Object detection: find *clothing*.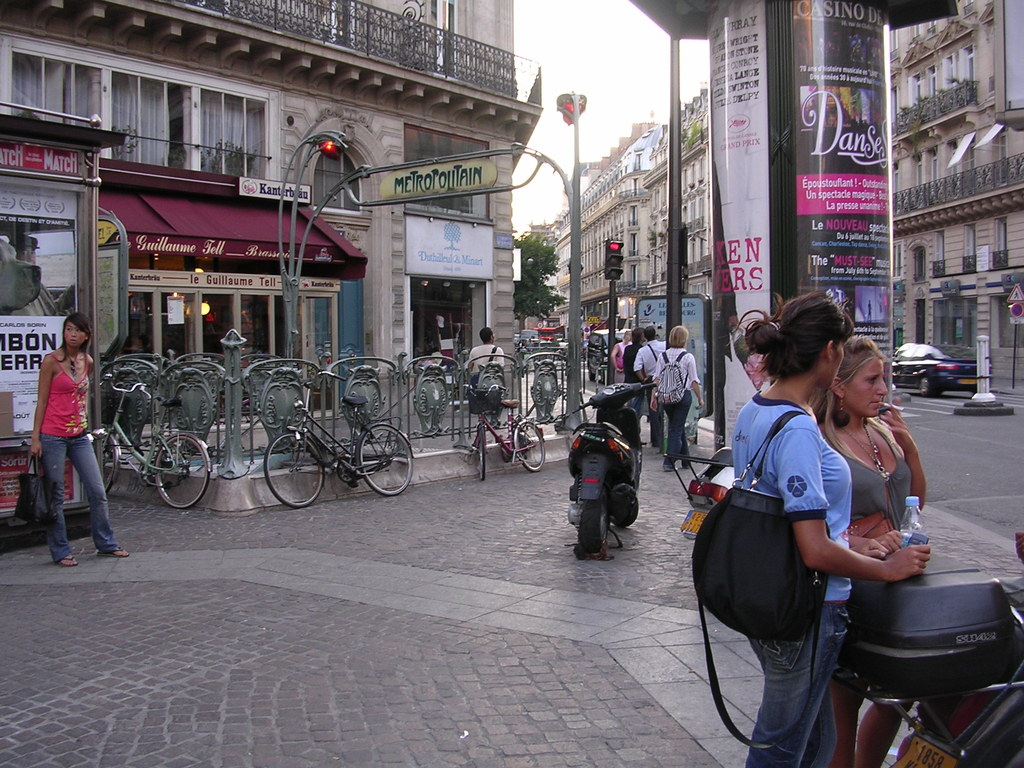
box=[729, 388, 852, 604].
